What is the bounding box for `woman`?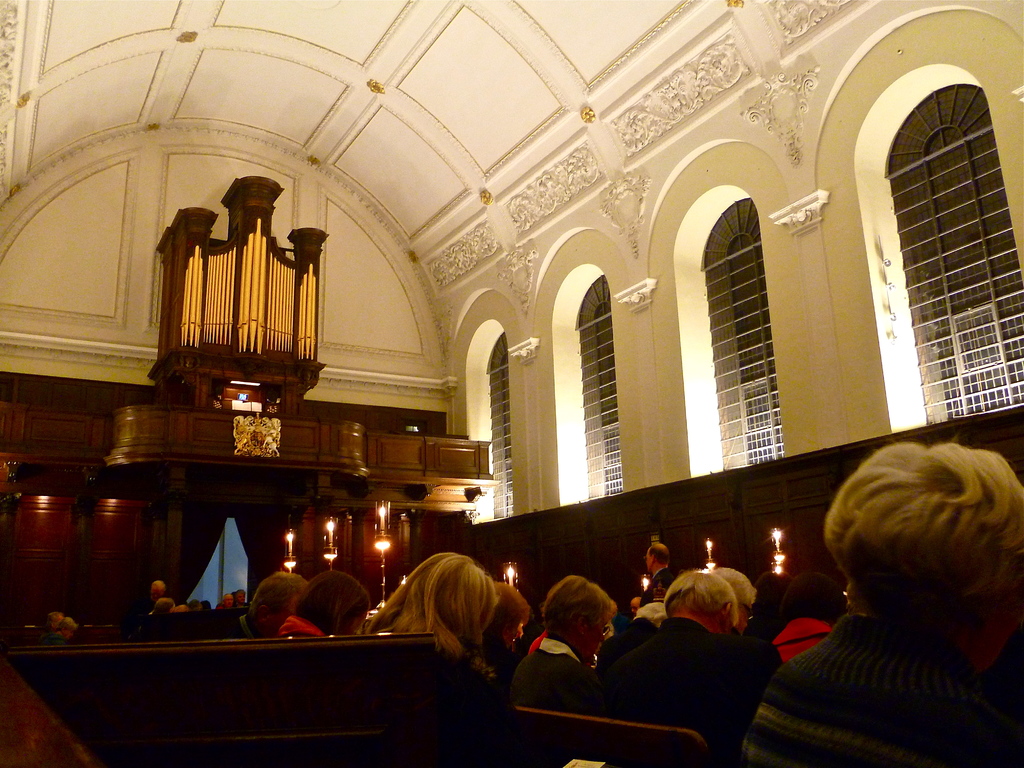
detection(276, 569, 371, 640).
